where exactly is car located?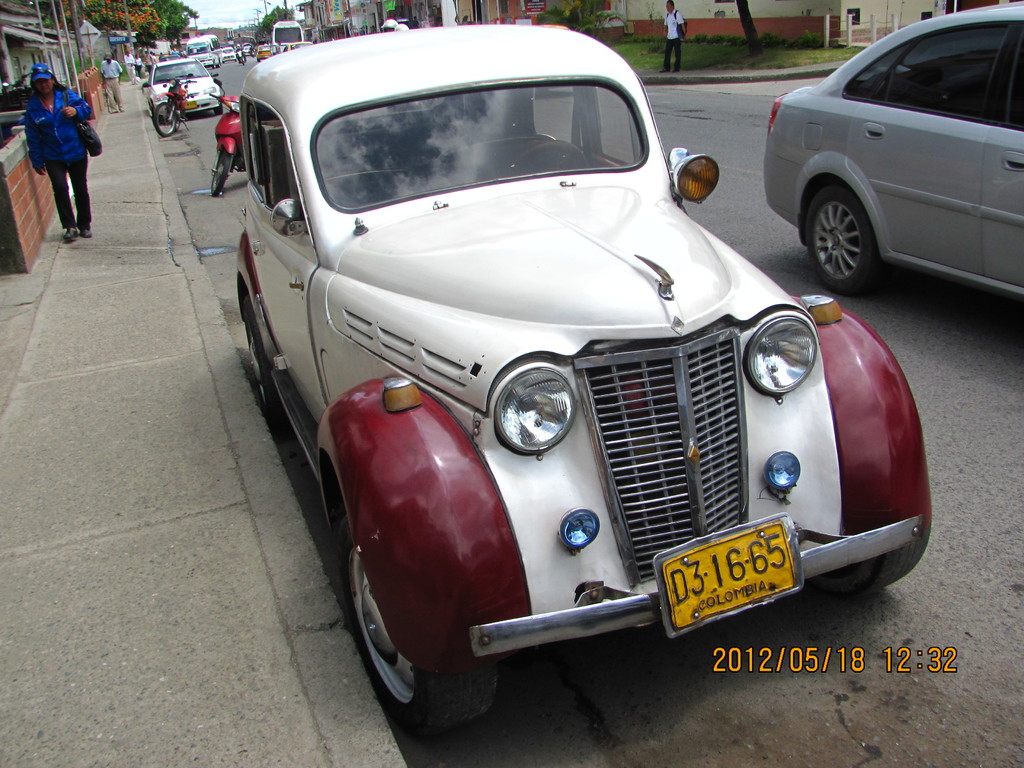
Its bounding box is (764,0,1023,289).
